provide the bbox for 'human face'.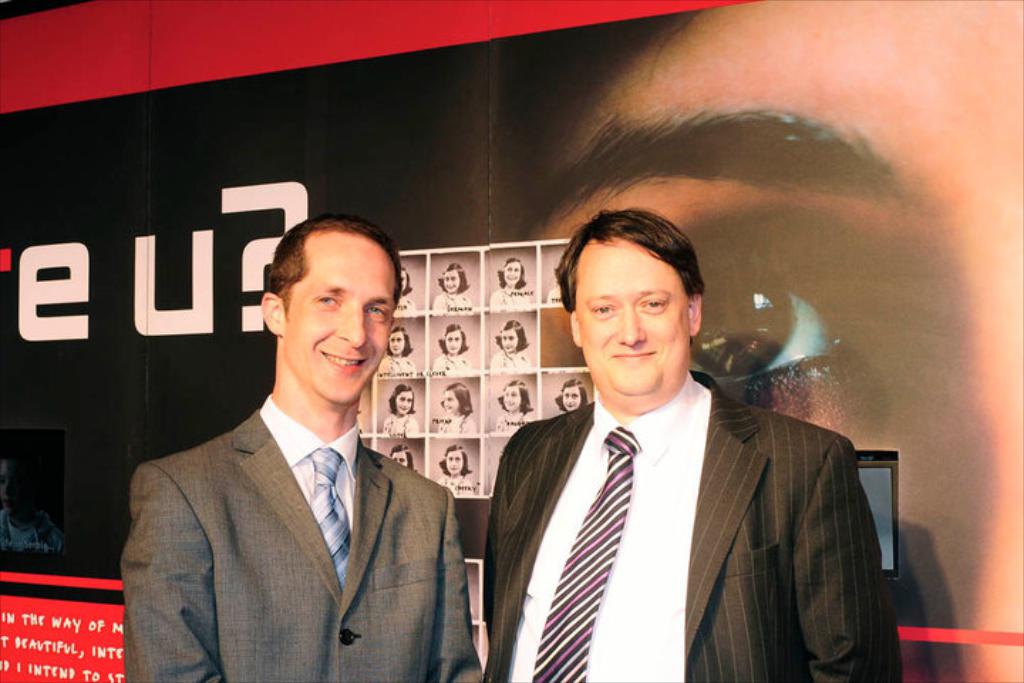
rect(573, 238, 688, 397).
